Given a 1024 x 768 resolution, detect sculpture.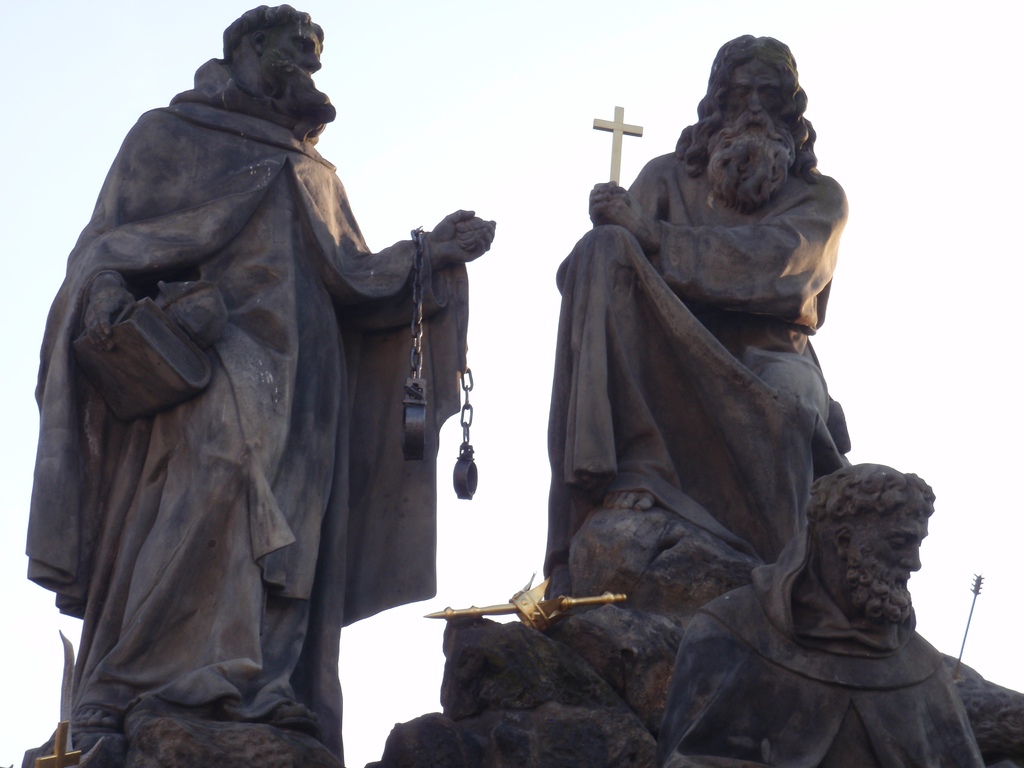
box=[668, 452, 944, 767].
